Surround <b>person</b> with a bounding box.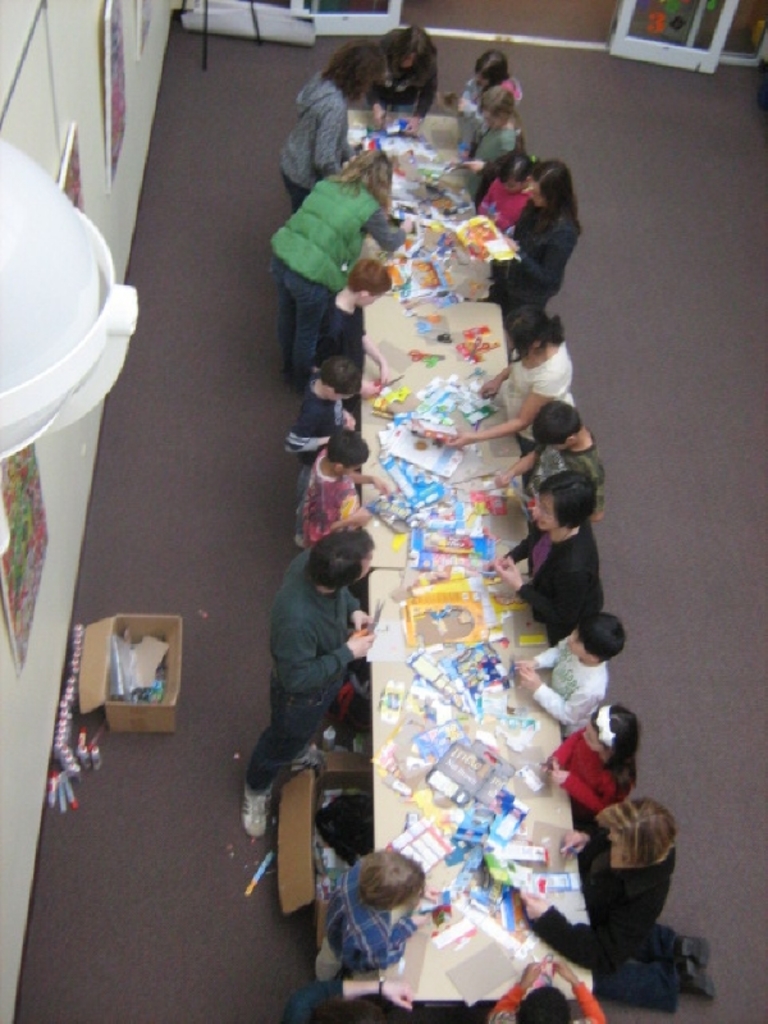
[362,26,440,138].
